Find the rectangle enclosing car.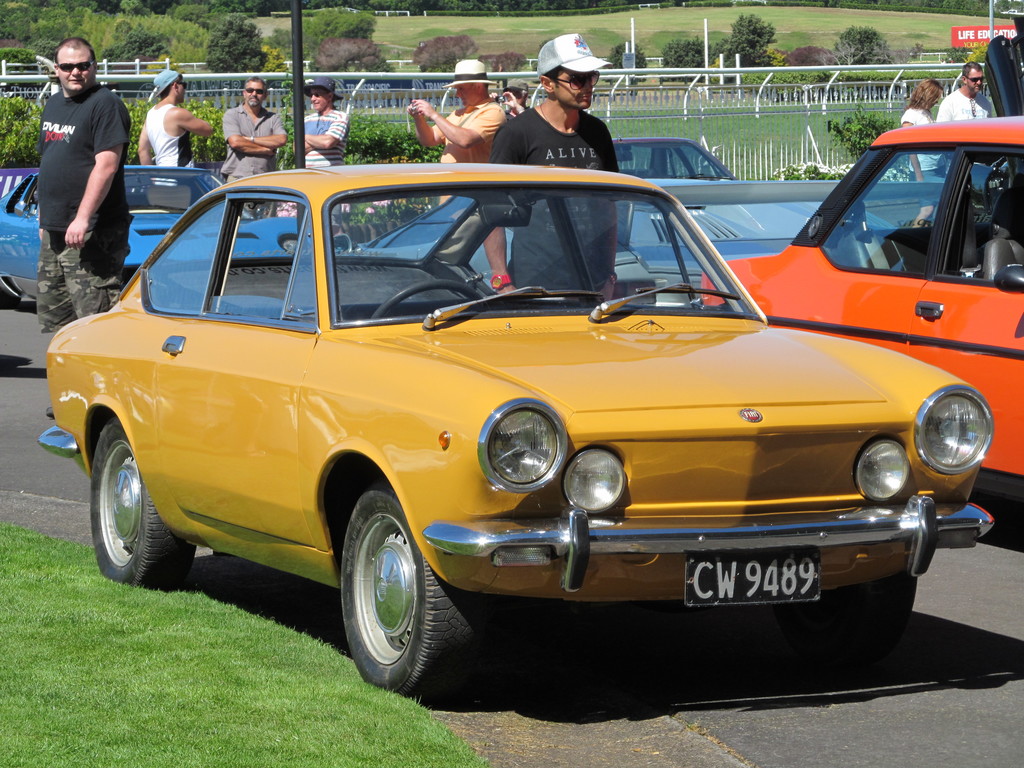
region(44, 163, 995, 698).
